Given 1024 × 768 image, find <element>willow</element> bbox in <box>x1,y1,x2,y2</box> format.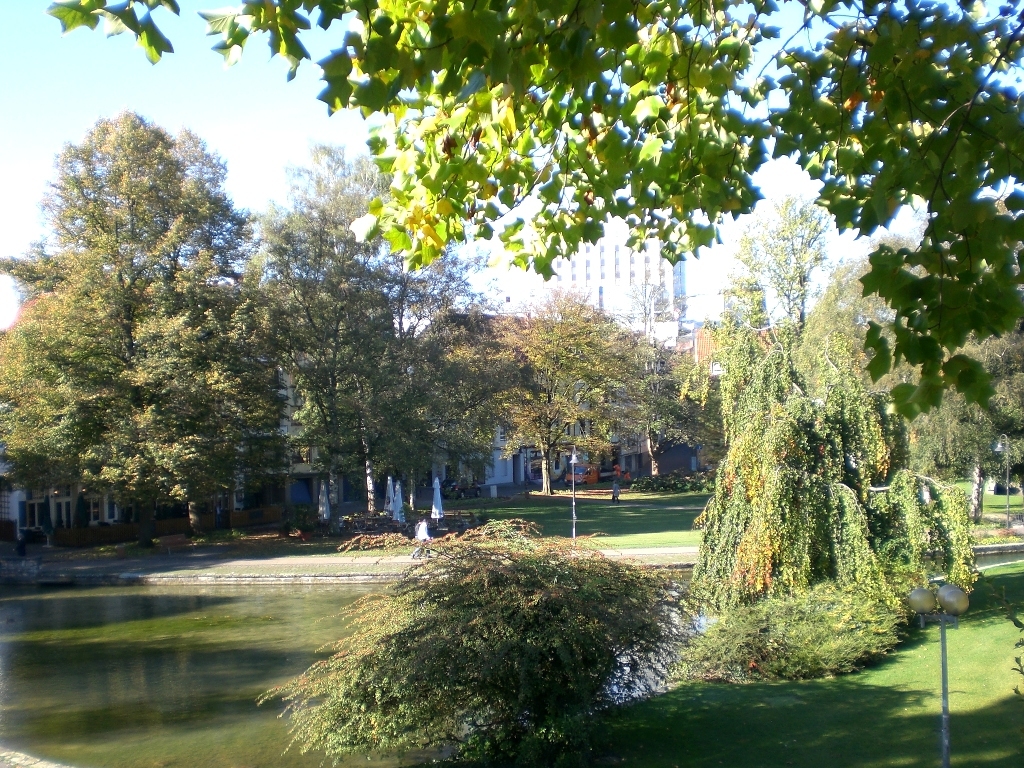
<box>276,142,488,525</box>.
